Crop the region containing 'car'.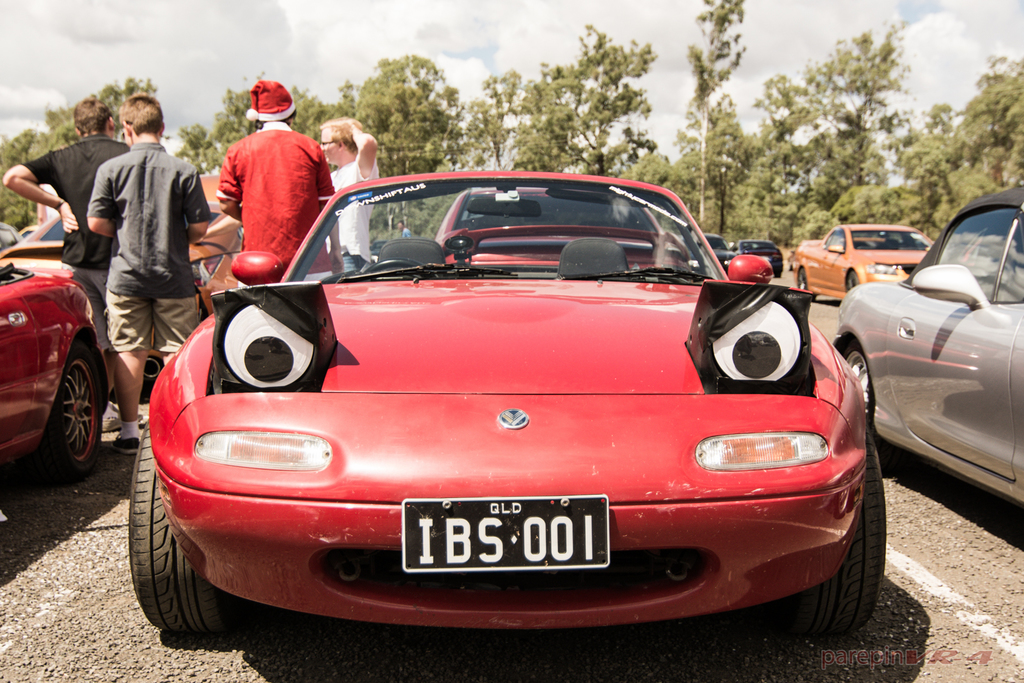
Crop region: x1=0, y1=173, x2=237, y2=378.
